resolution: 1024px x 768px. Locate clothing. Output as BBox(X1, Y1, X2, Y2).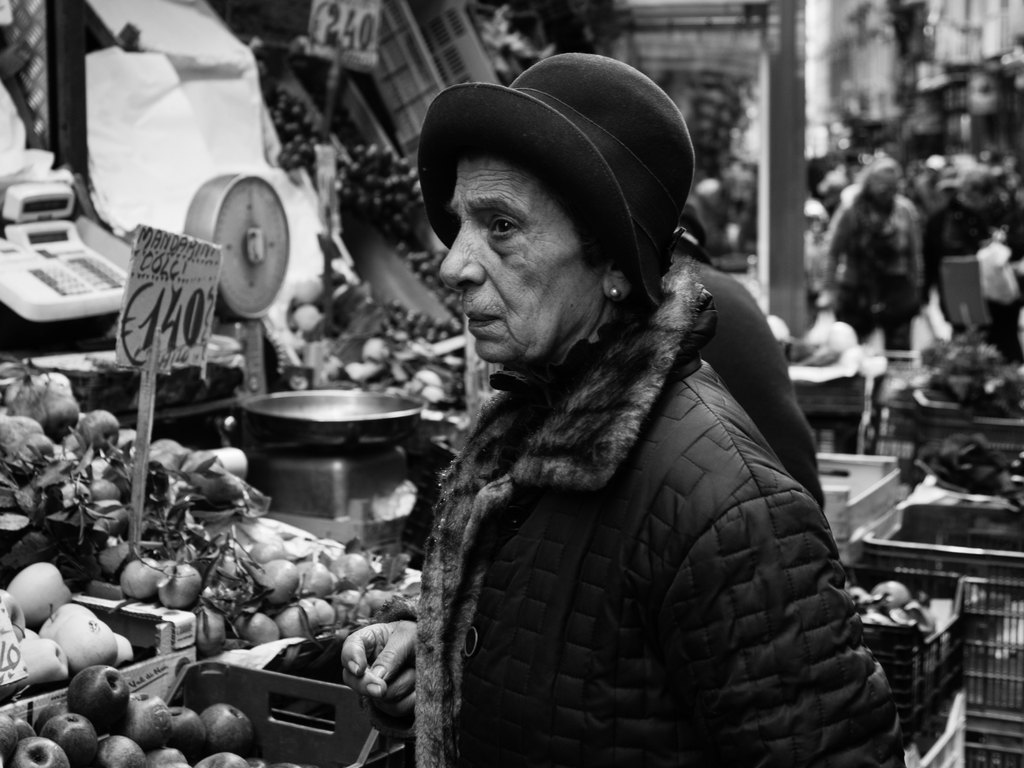
BBox(658, 246, 827, 509).
